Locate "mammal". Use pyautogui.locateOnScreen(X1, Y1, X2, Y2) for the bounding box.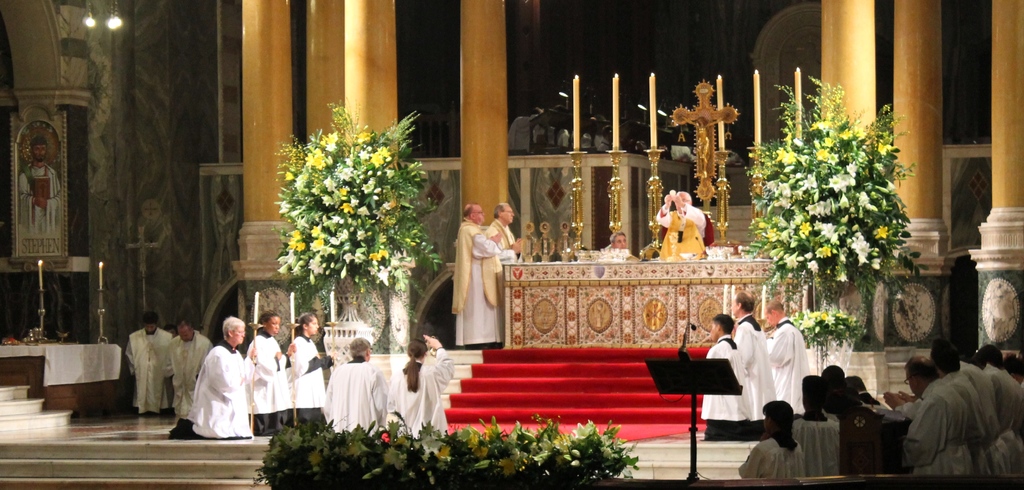
pyautogui.locateOnScreen(289, 314, 336, 430).
